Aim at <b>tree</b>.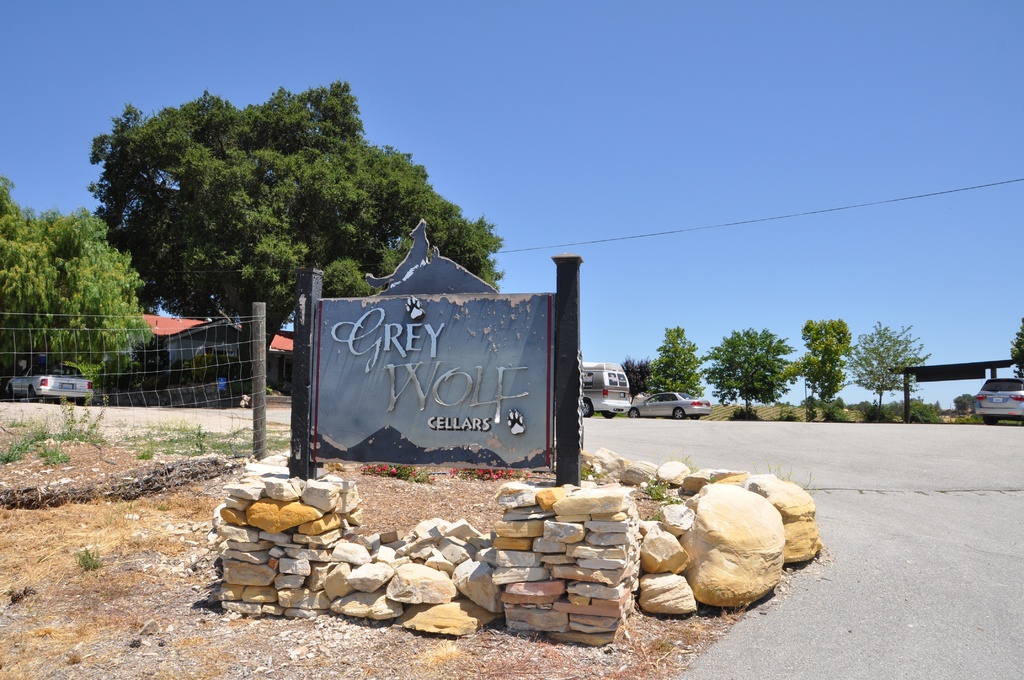
Aimed at detection(700, 325, 794, 421).
